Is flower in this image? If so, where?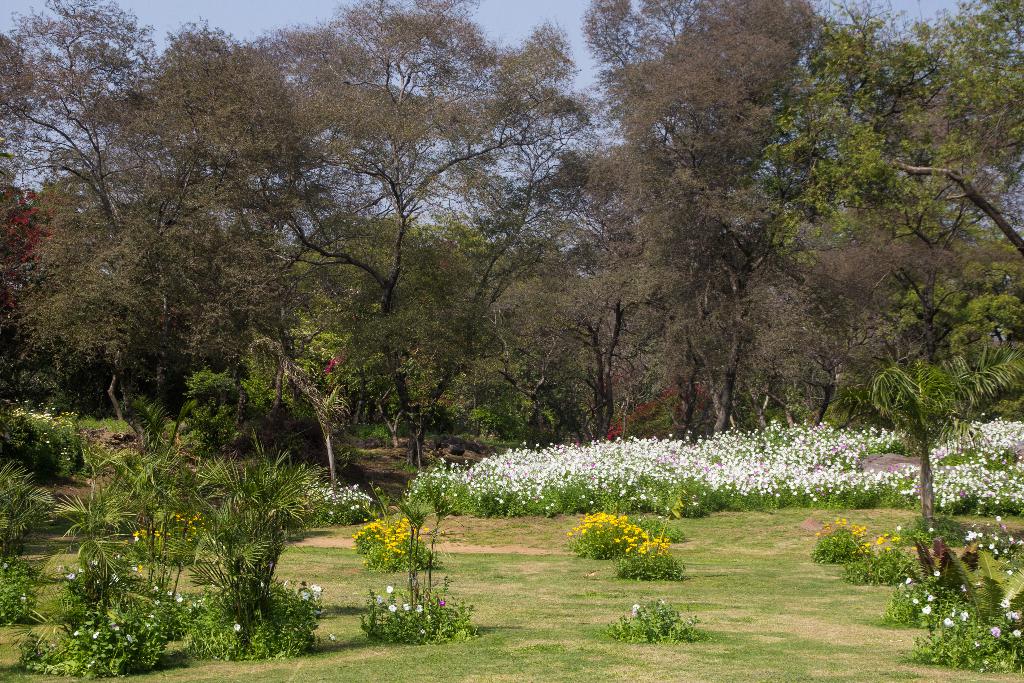
Yes, at Rect(378, 595, 380, 605).
